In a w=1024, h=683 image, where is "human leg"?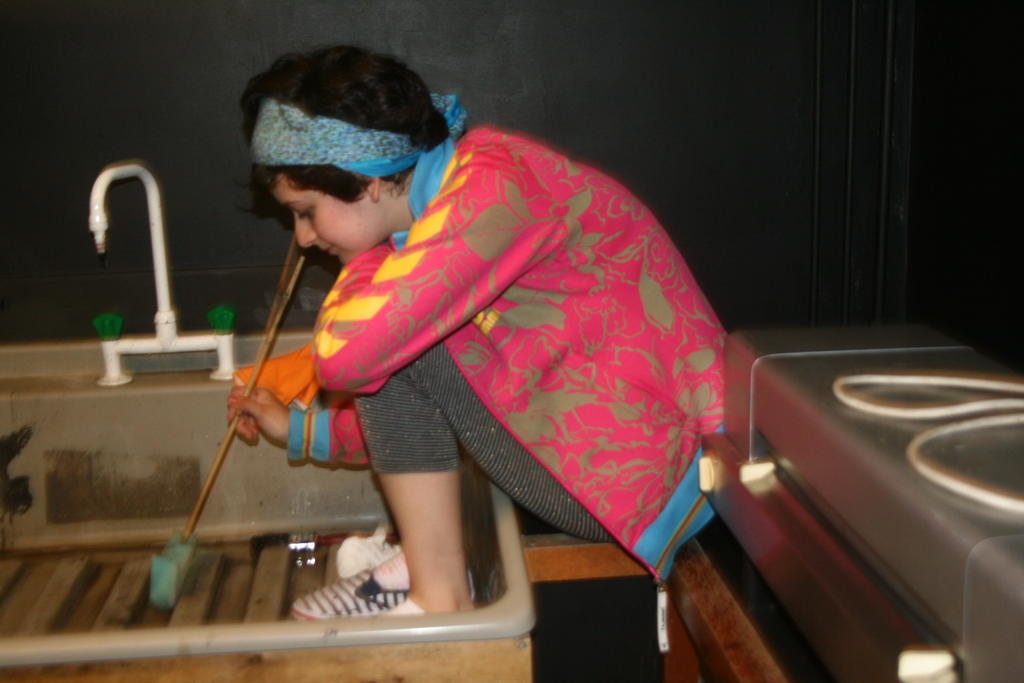
crop(286, 553, 476, 625).
